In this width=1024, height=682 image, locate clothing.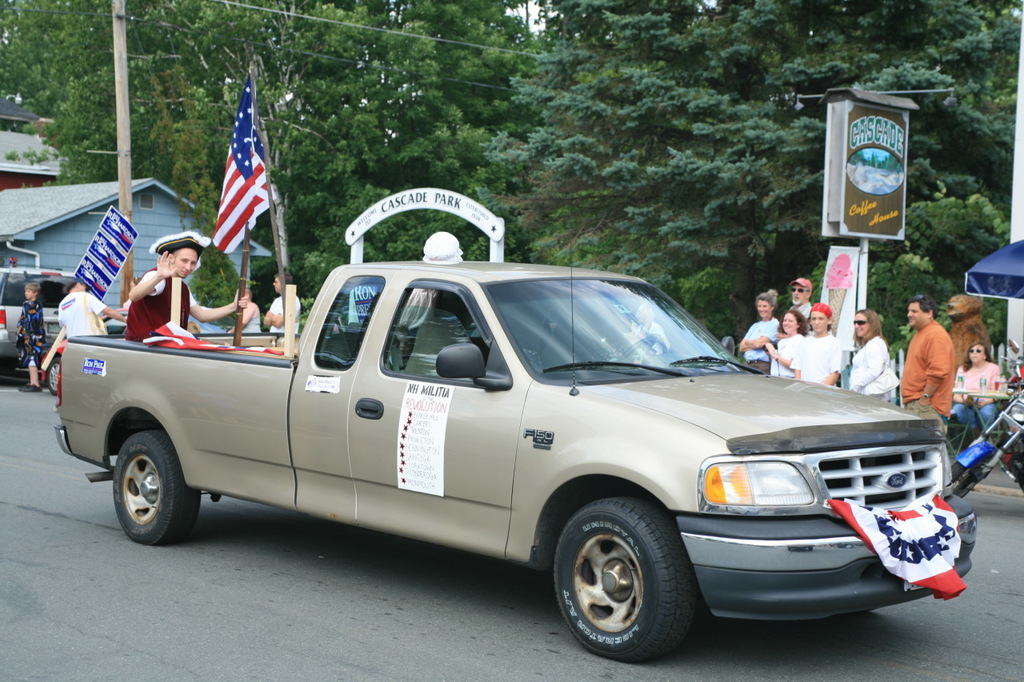
Bounding box: pyautogui.locateOnScreen(58, 291, 108, 340).
